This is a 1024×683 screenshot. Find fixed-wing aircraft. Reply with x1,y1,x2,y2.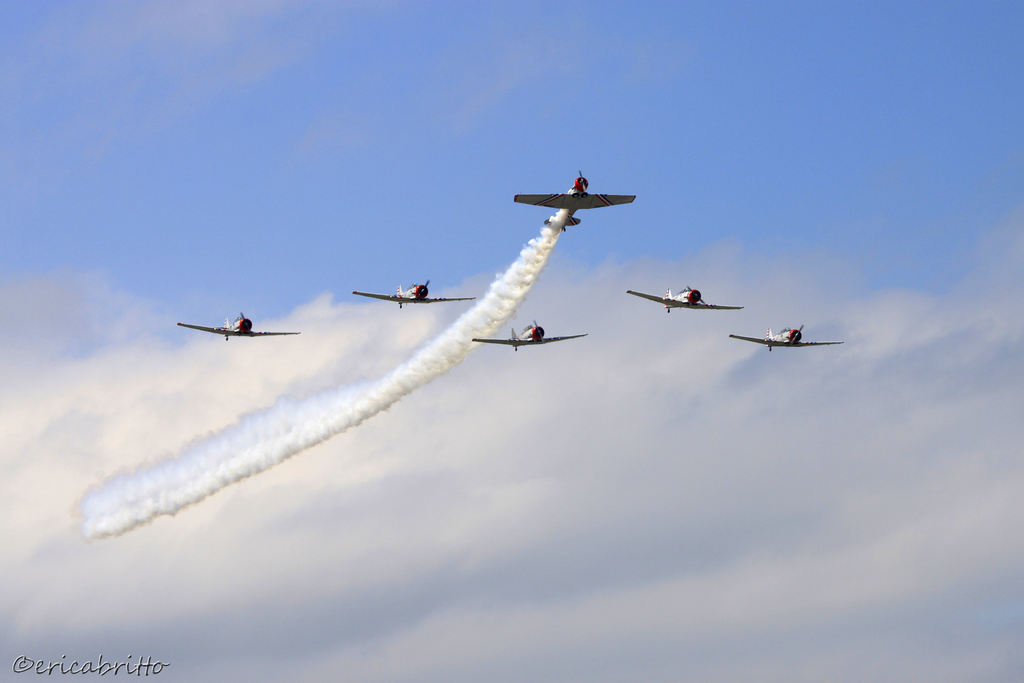
628,287,744,311.
